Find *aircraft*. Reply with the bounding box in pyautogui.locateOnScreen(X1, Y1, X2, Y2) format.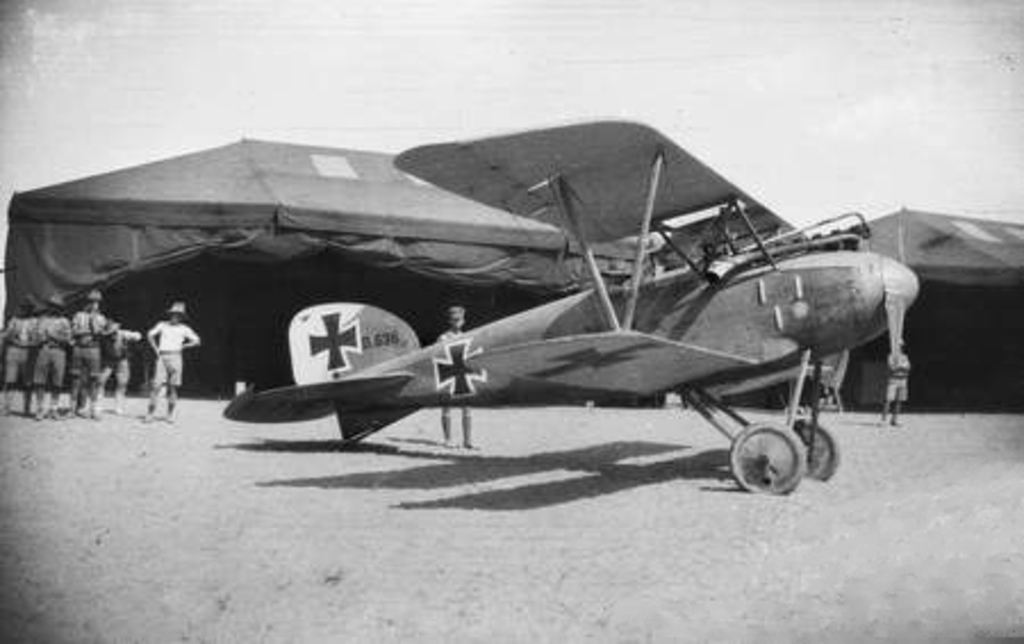
pyautogui.locateOnScreen(100, 52, 951, 489).
